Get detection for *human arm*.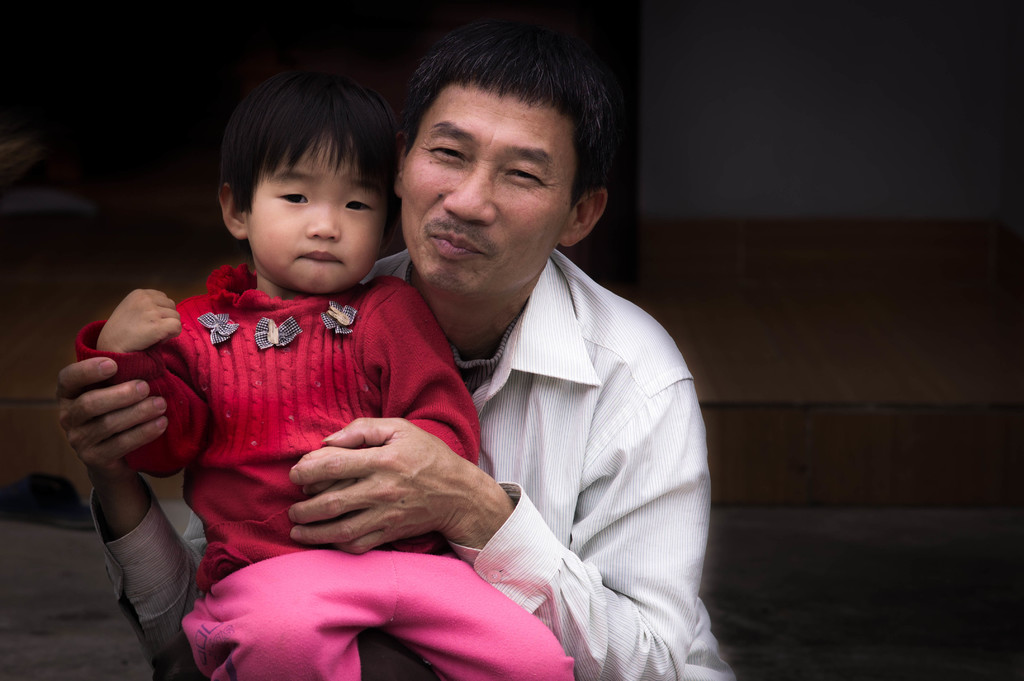
Detection: (55,351,218,680).
